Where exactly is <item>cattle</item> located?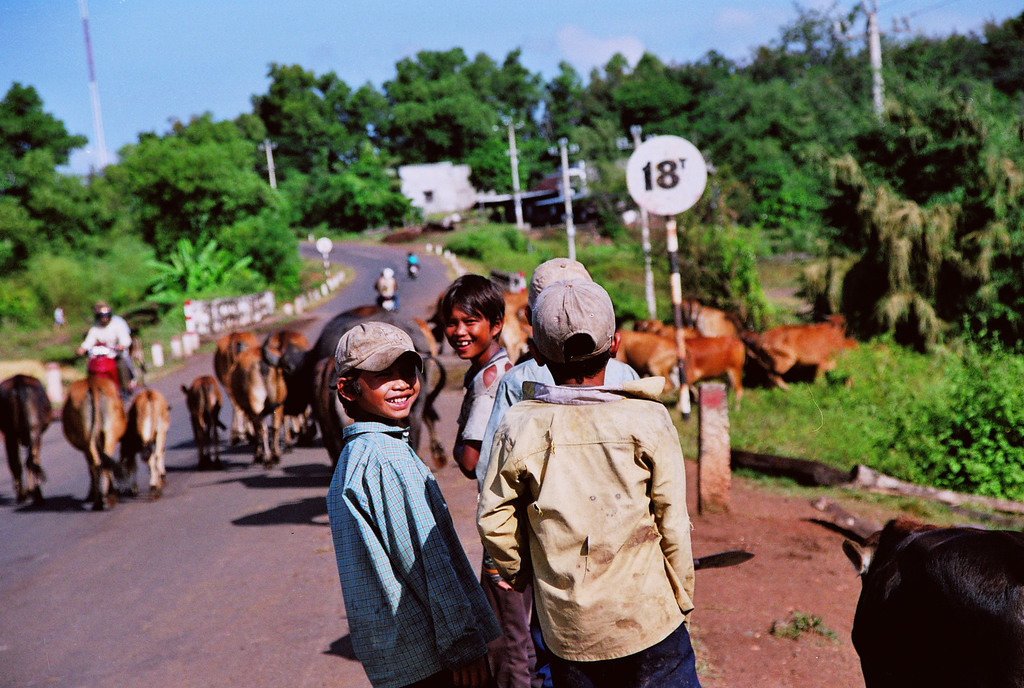
Its bounding box is locate(228, 335, 291, 463).
